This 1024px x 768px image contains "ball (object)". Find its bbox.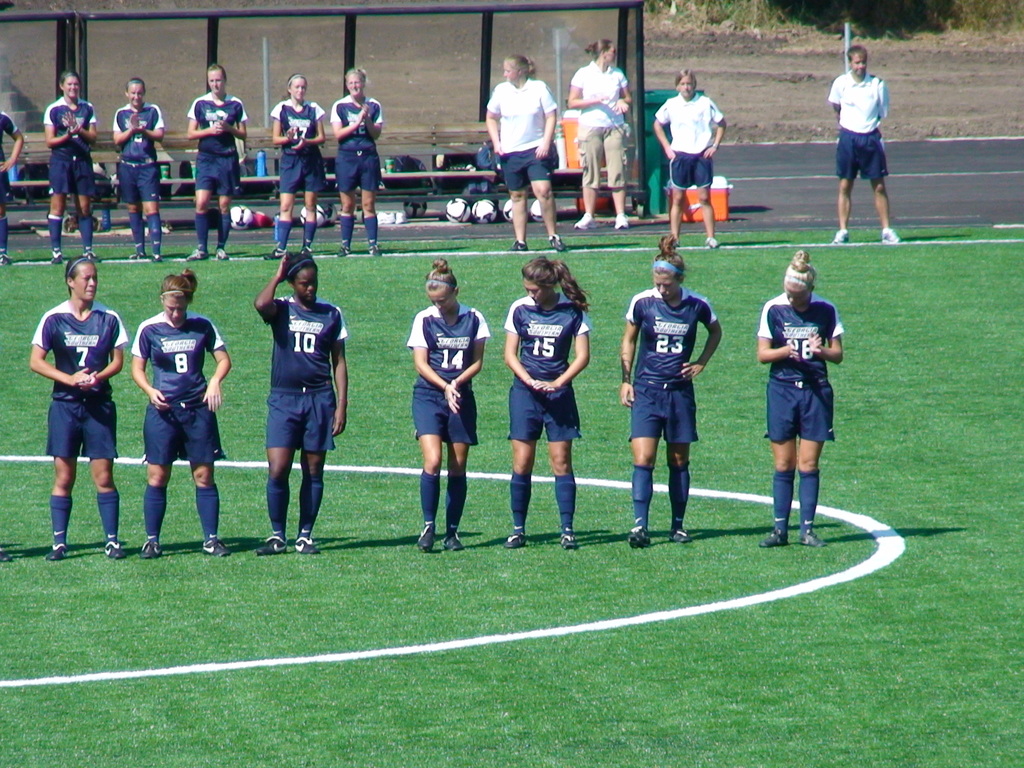
<box>501,203,515,221</box>.
